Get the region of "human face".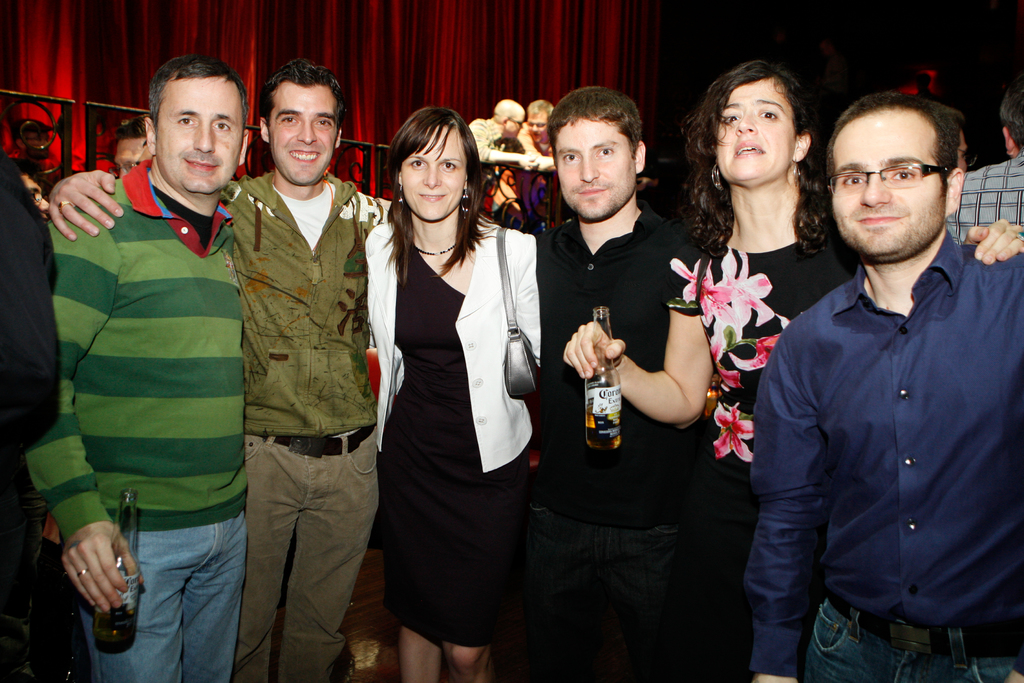
pyautogui.locateOnScreen(402, 124, 468, 218).
